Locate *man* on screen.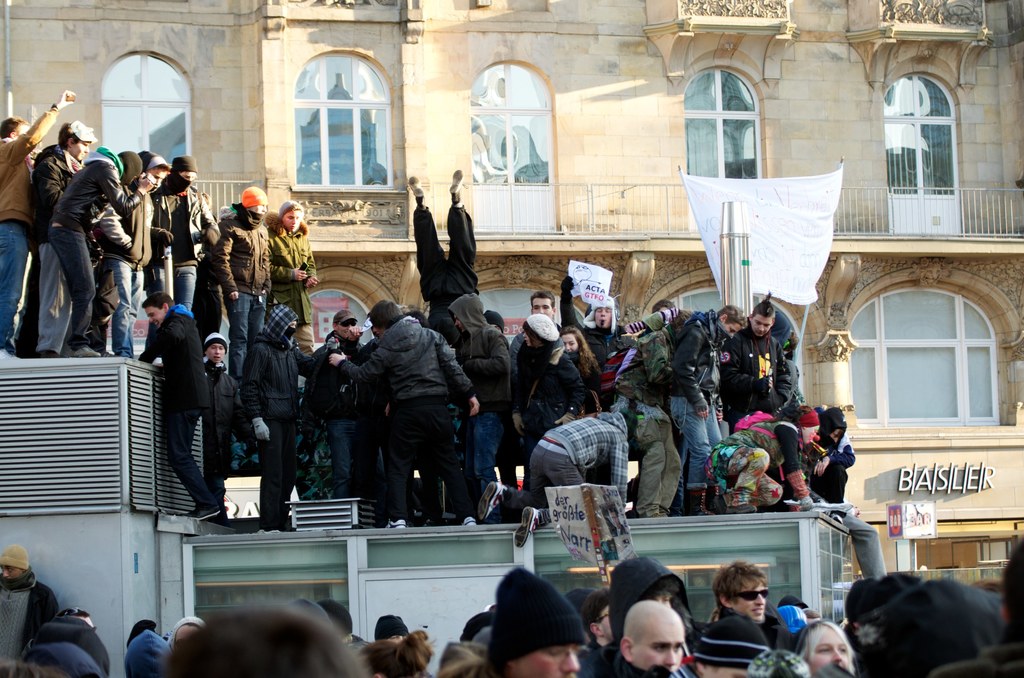
On screen at bbox(12, 119, 92, 353).
